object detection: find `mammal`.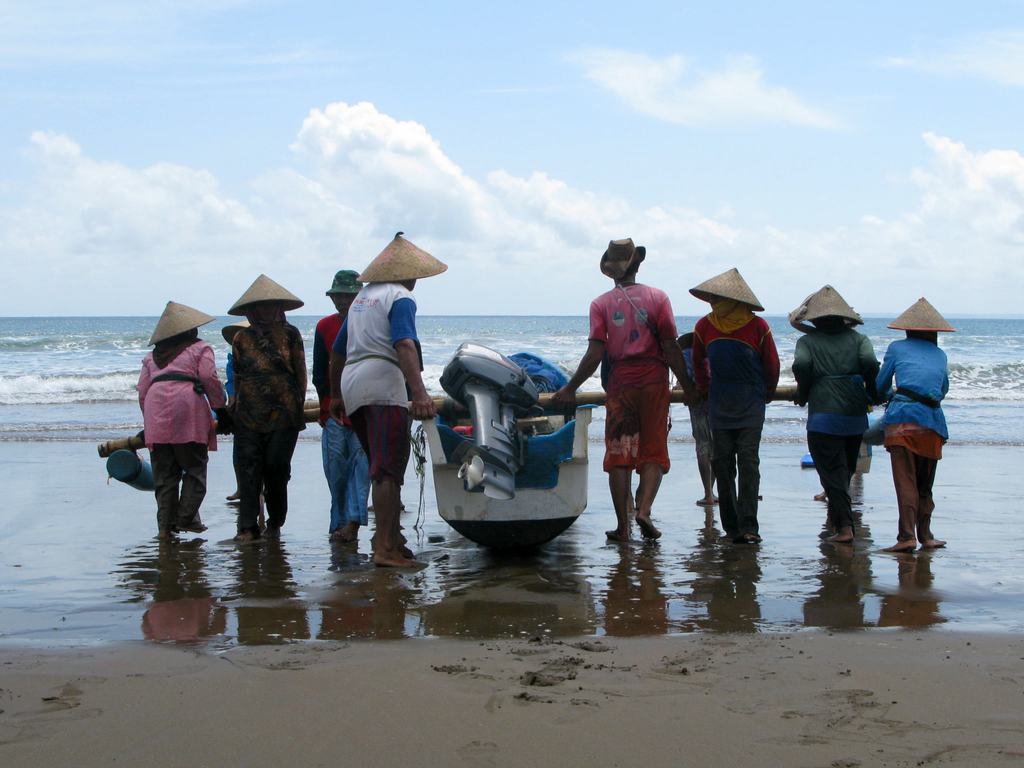
[left=228, top=270, right=303, bottom=541].
